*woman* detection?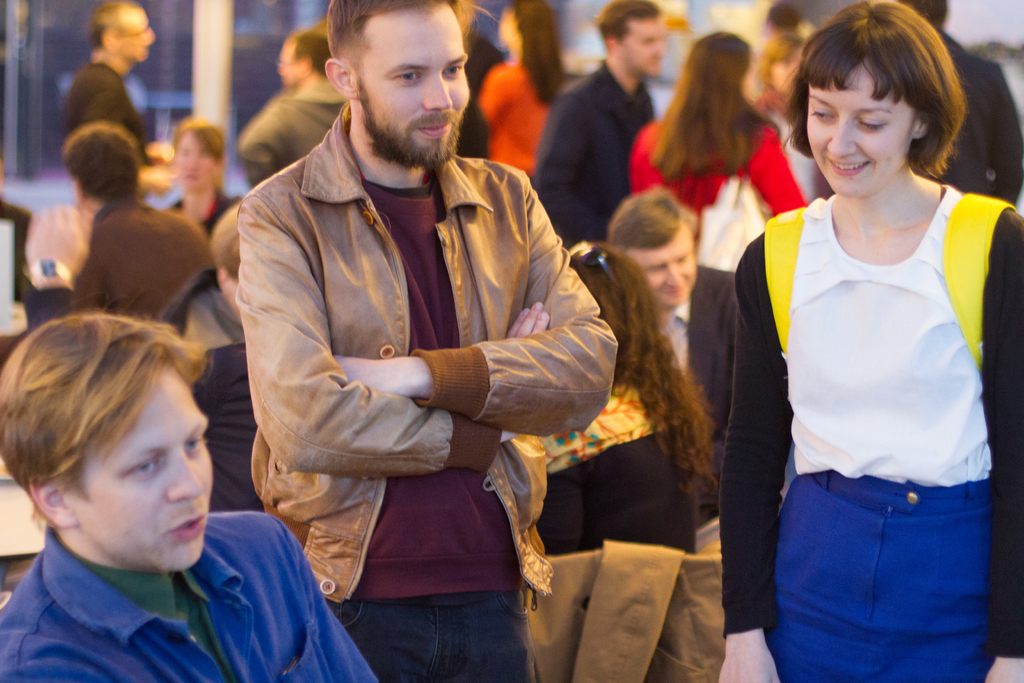
x1=537 y1=239 x2=717 y2=558
